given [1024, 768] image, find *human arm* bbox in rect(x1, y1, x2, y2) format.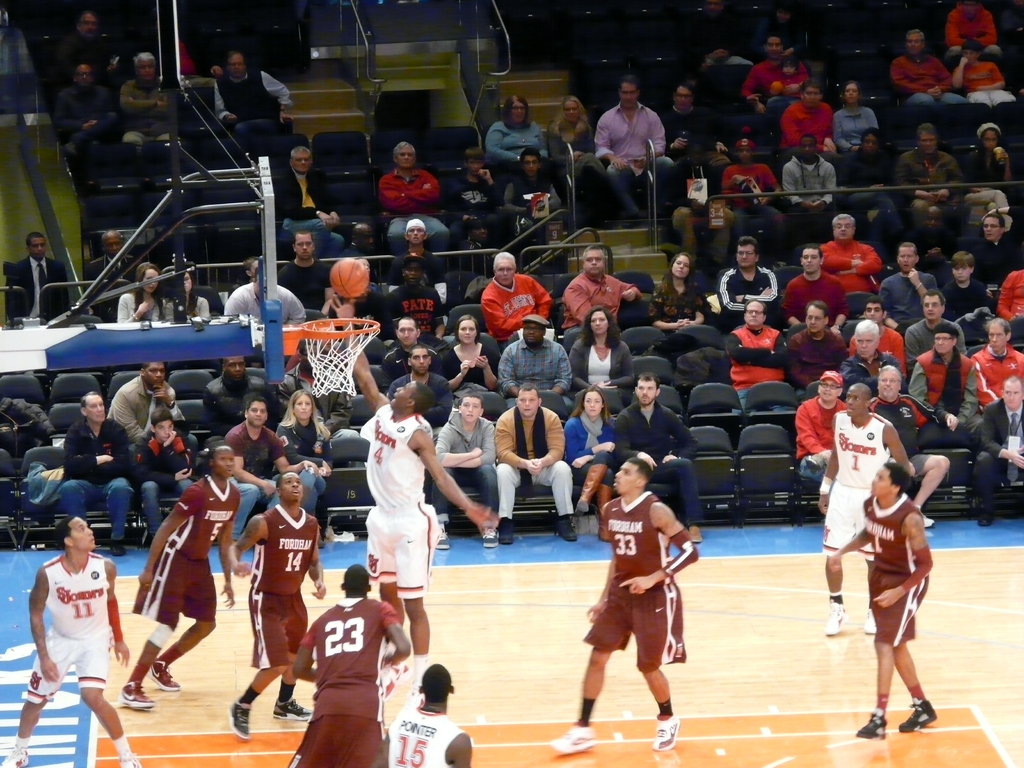
rect(588, 533, 620, 623).
